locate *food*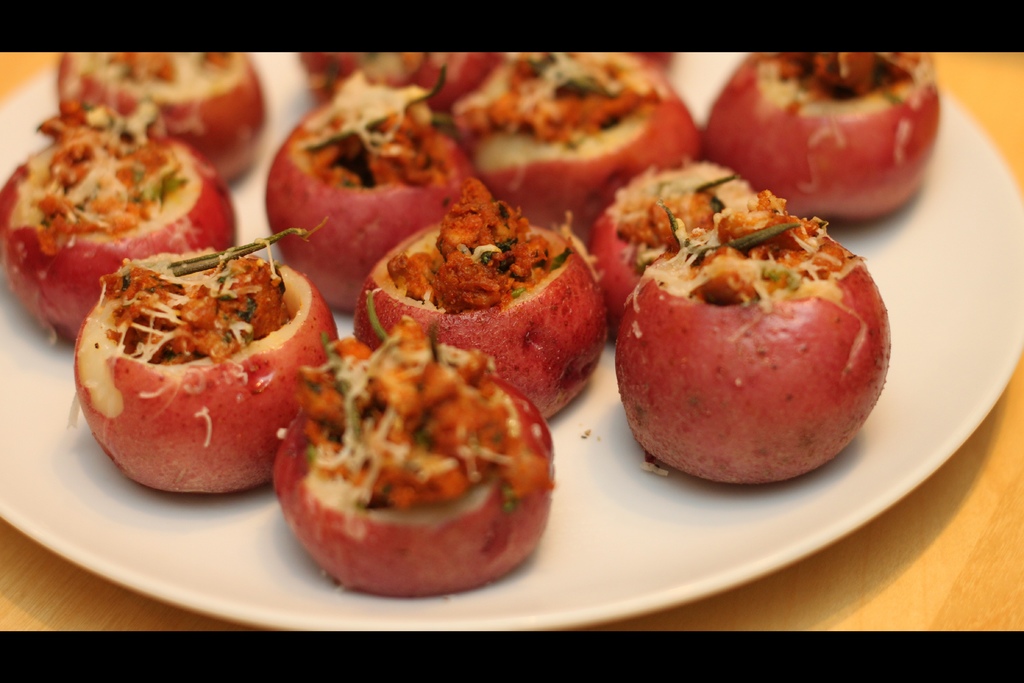
bbox=(629, 196, 893, 484)
